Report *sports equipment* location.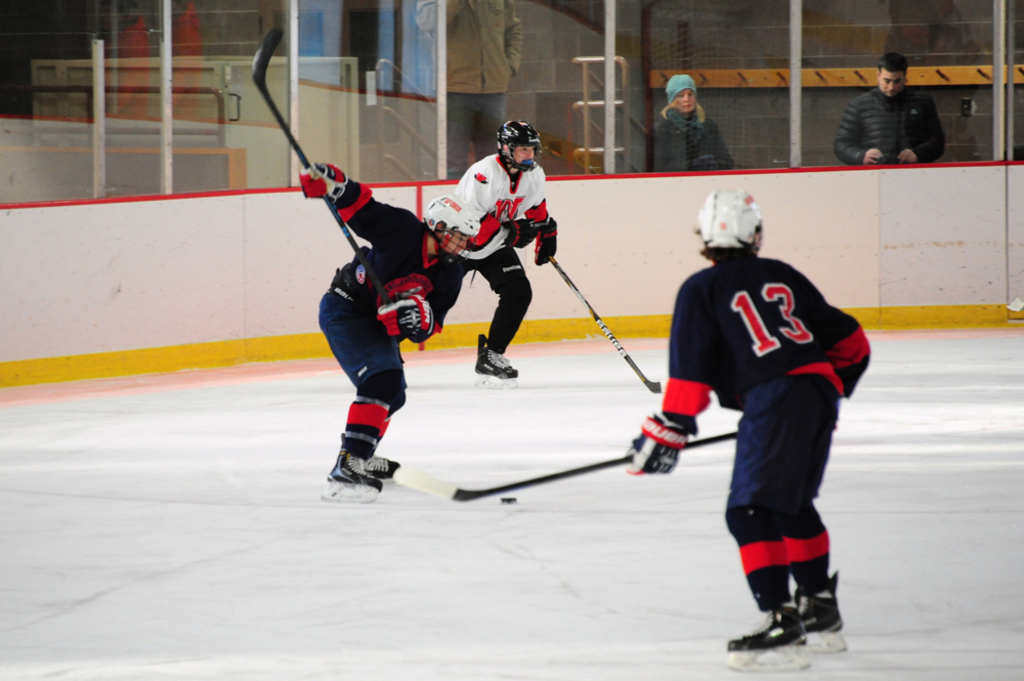
Report: [left=625, top=407, right=692, bottom=480].
